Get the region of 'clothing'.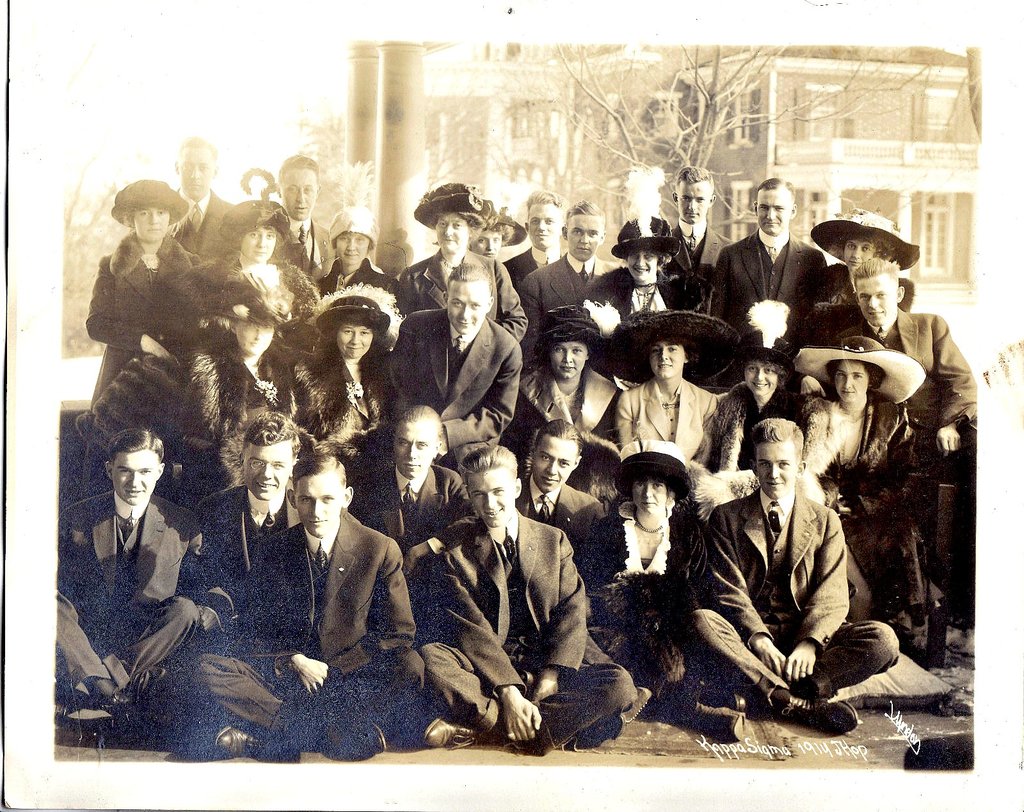
{"left": 56, "top": 491, "right": 204, "bottom": 703}.
